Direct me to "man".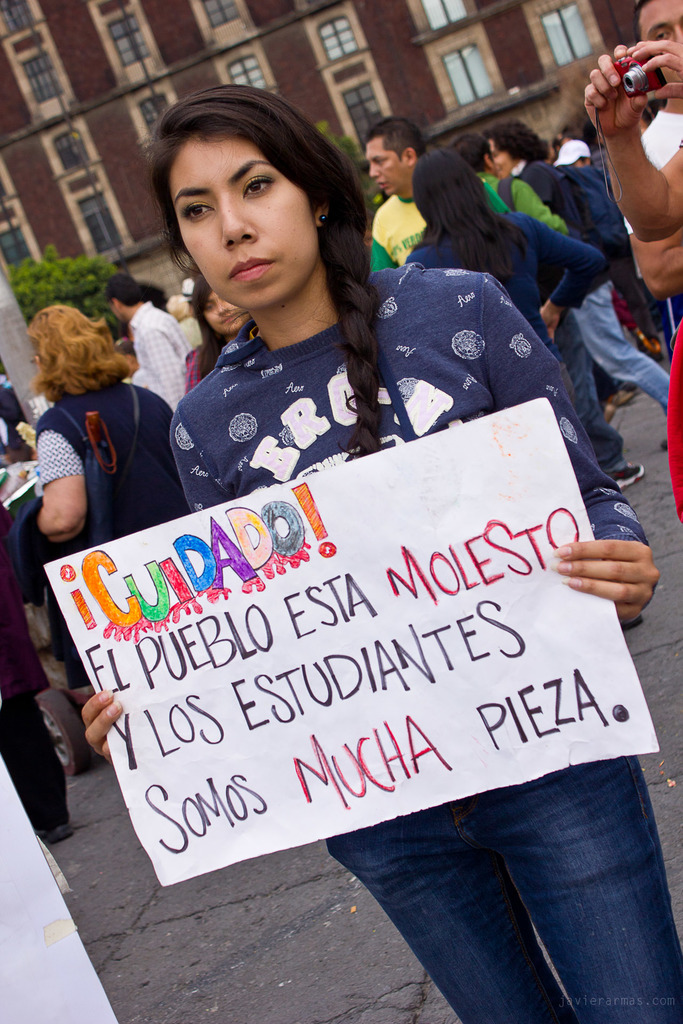
Direction: [449, 132, 647, 490].
